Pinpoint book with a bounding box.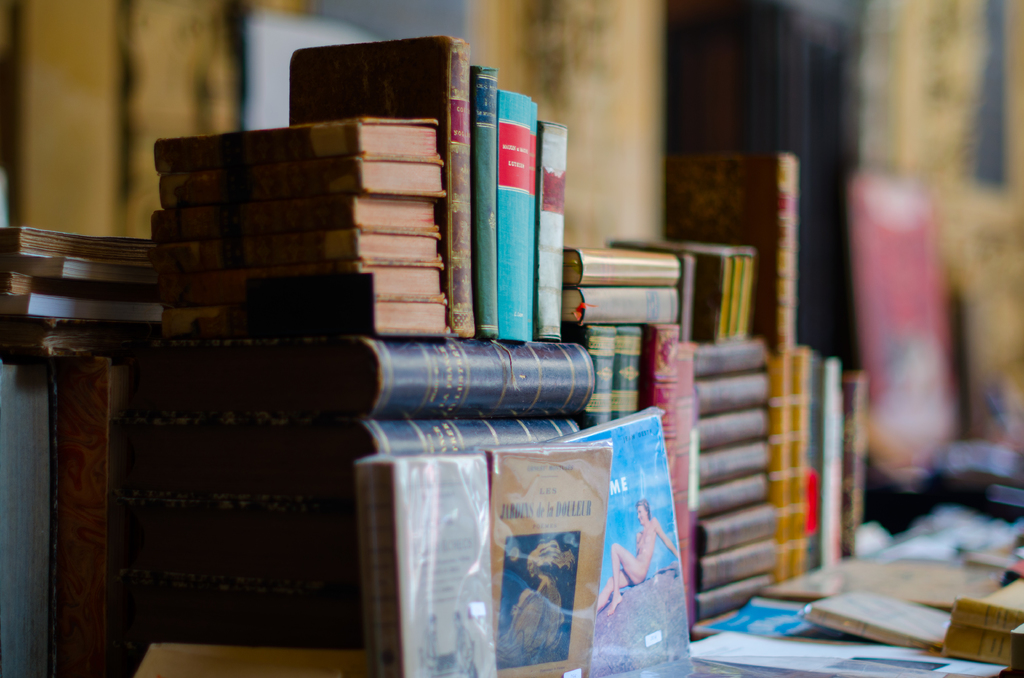
[356, 438, 500, 677].
